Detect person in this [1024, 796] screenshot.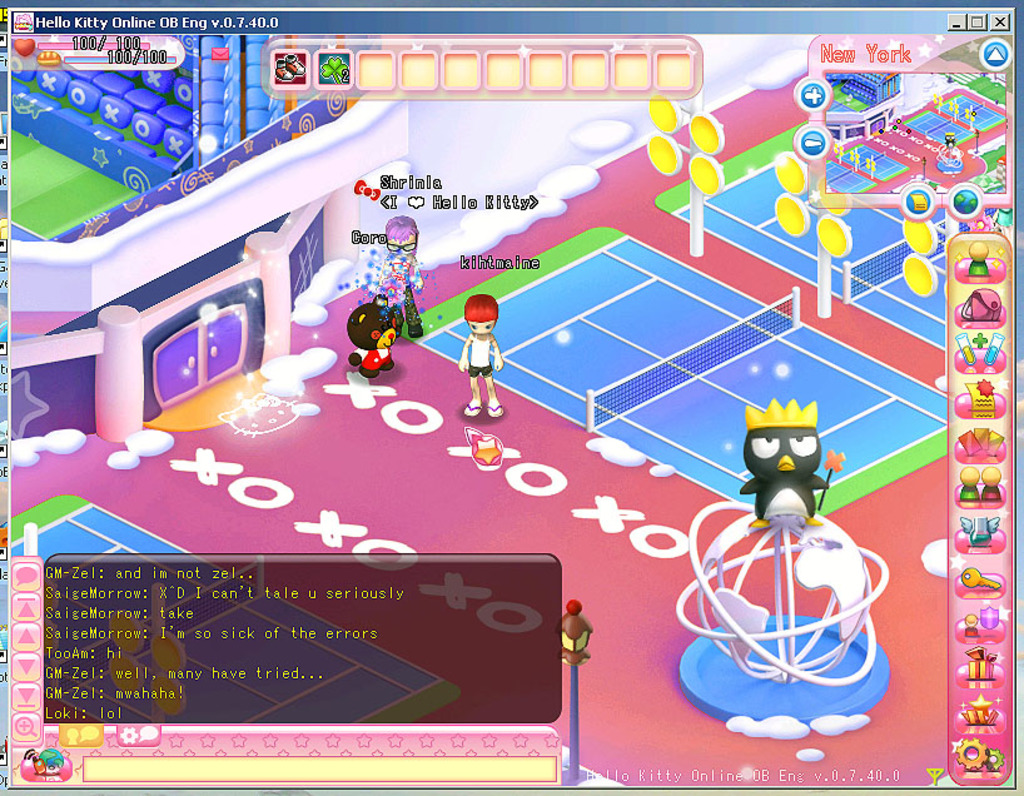
Detection: locate(377, 218, 424, 345).
